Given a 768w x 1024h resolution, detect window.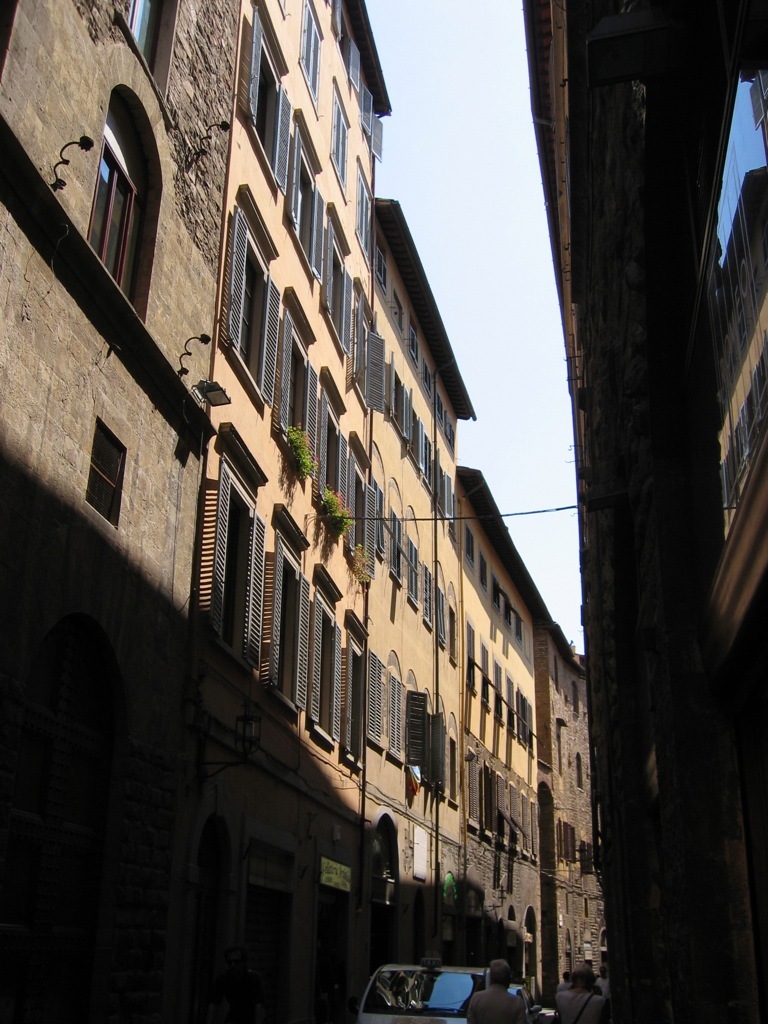
Rect(203, 443, 256, 670).
